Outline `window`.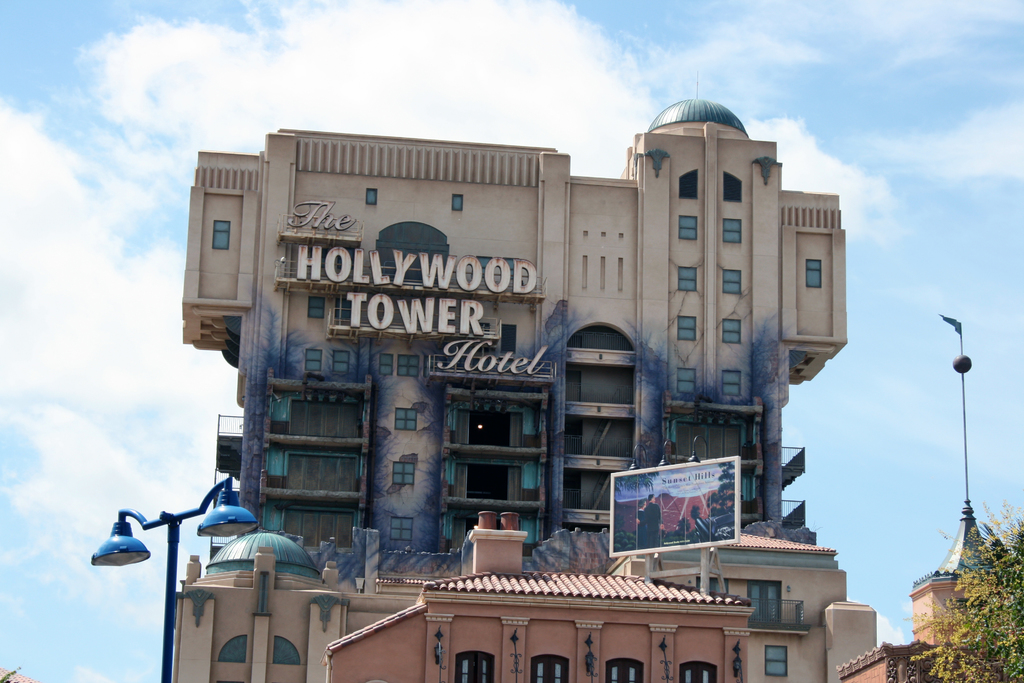
Outline: {"x1": 680, "y1": 368, "x2": 696, "y2": 397}.
